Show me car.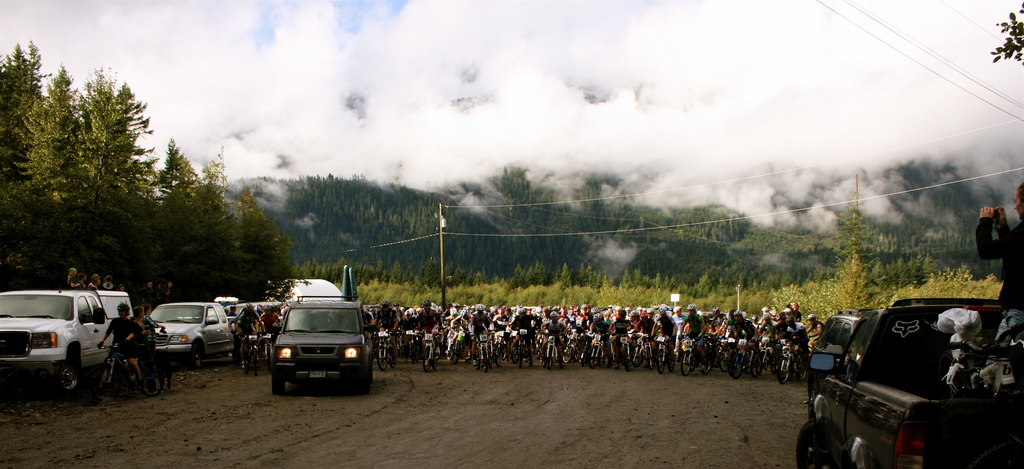
car is here: crop(147, 302, 236, 368).
